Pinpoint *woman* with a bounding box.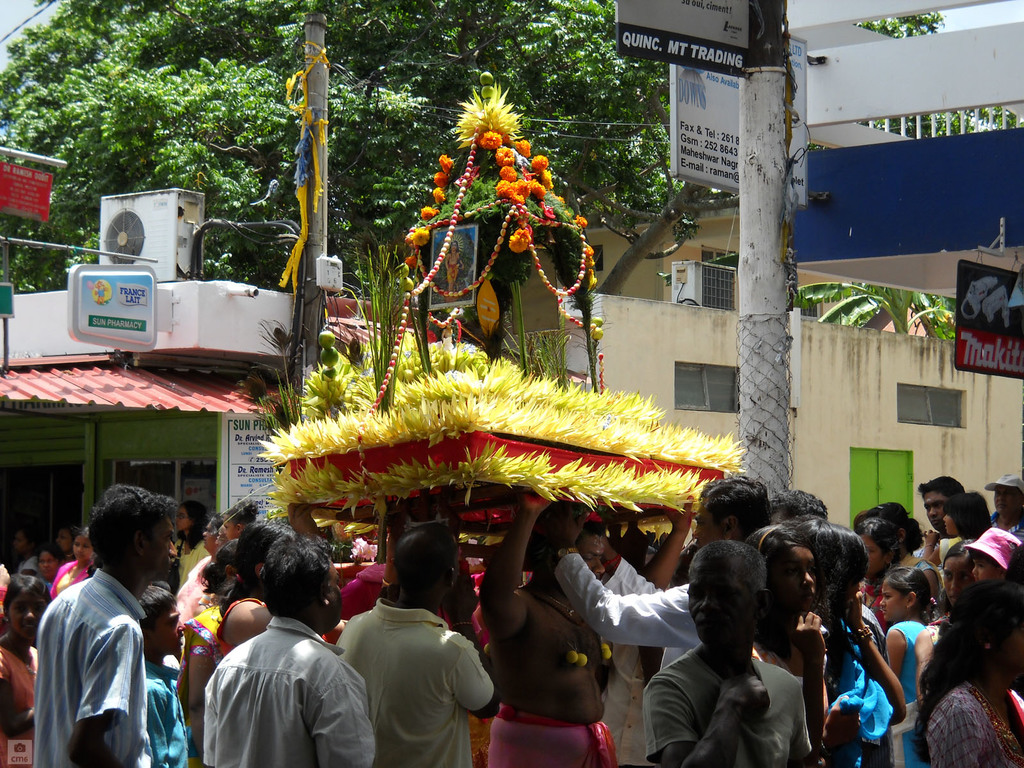
(left=762, top=540, right=840, bottom=767).
